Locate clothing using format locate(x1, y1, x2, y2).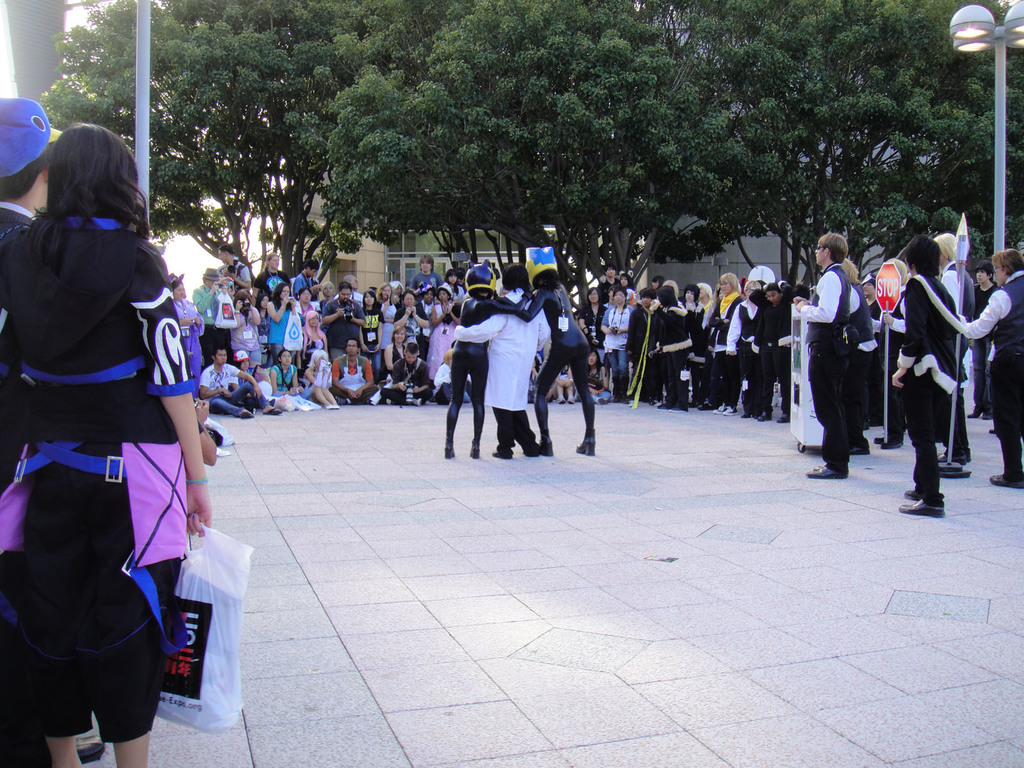
locate(330, 354, 374, 401).
